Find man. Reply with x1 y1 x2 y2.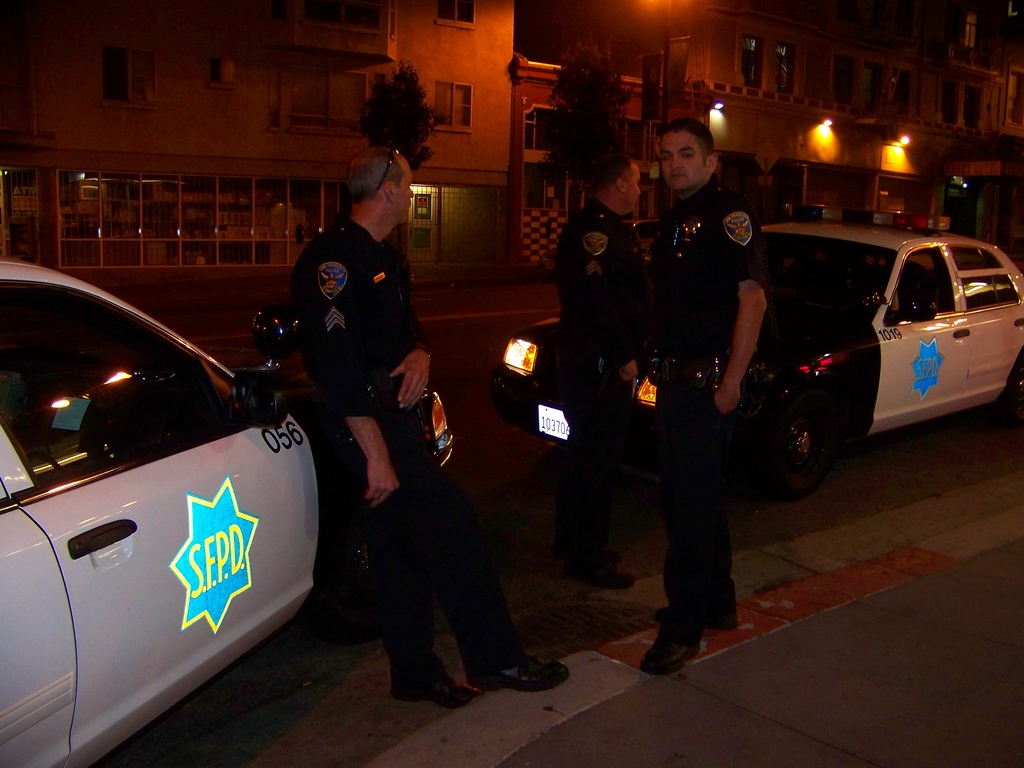
644 115 763 682.
